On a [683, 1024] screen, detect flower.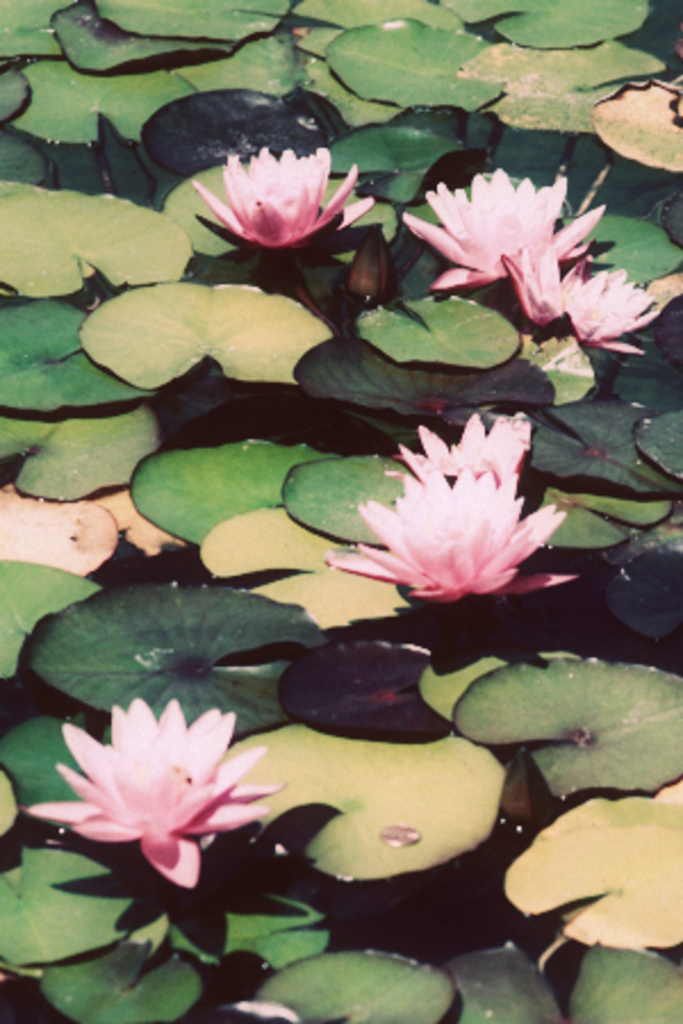
l=332, t=405, r=574, b=628.
